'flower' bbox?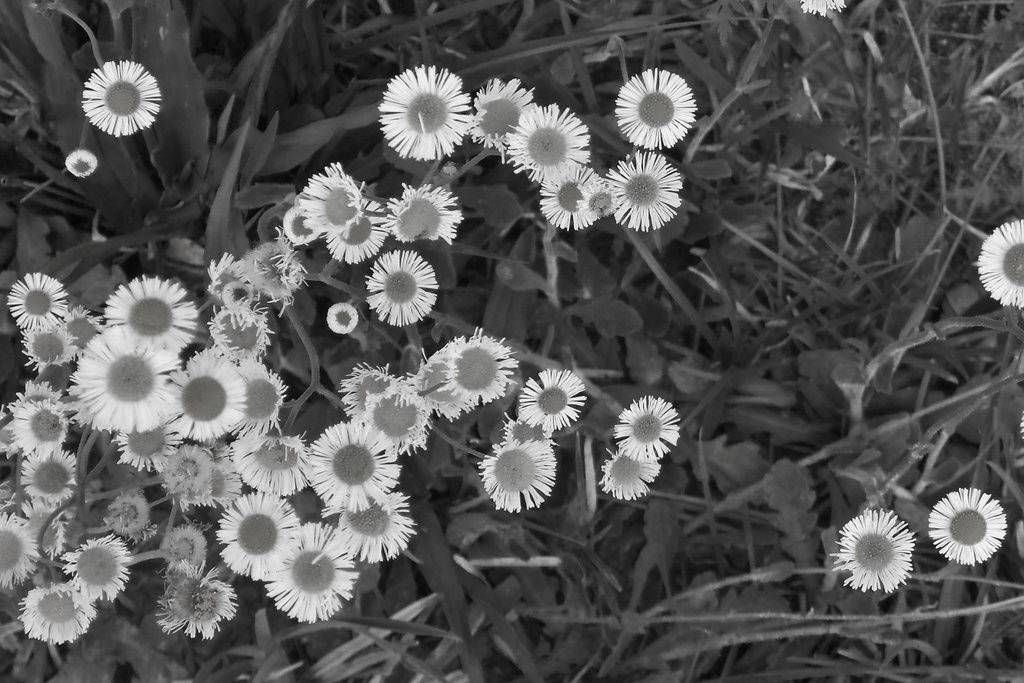
614,67,694,150
